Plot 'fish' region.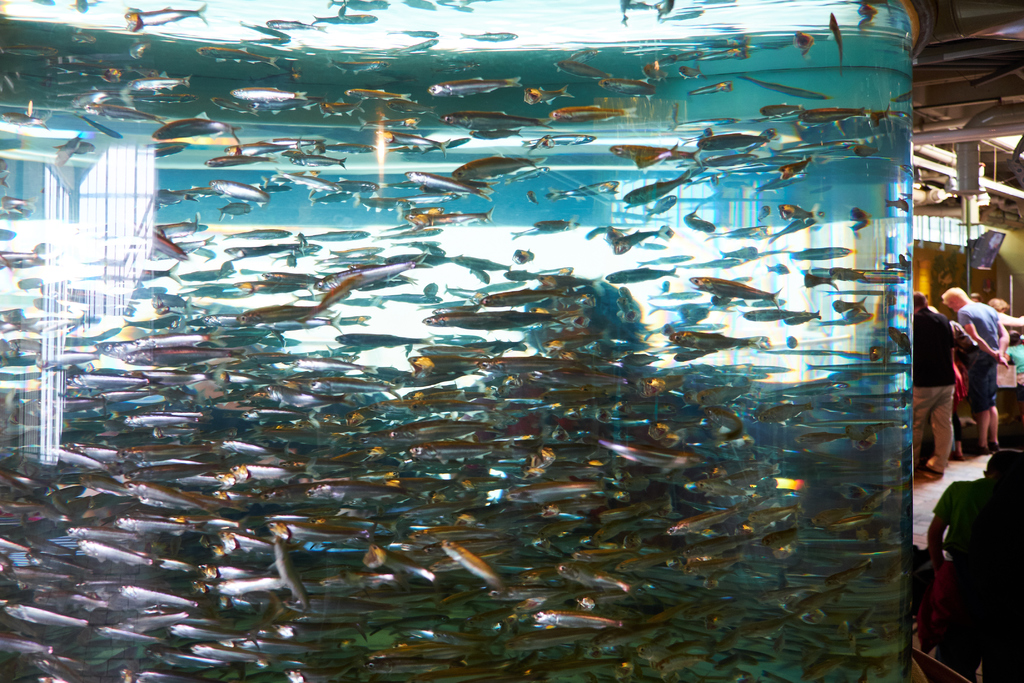
Plotted at (left=270, top=520, right=376, bottom=548).
